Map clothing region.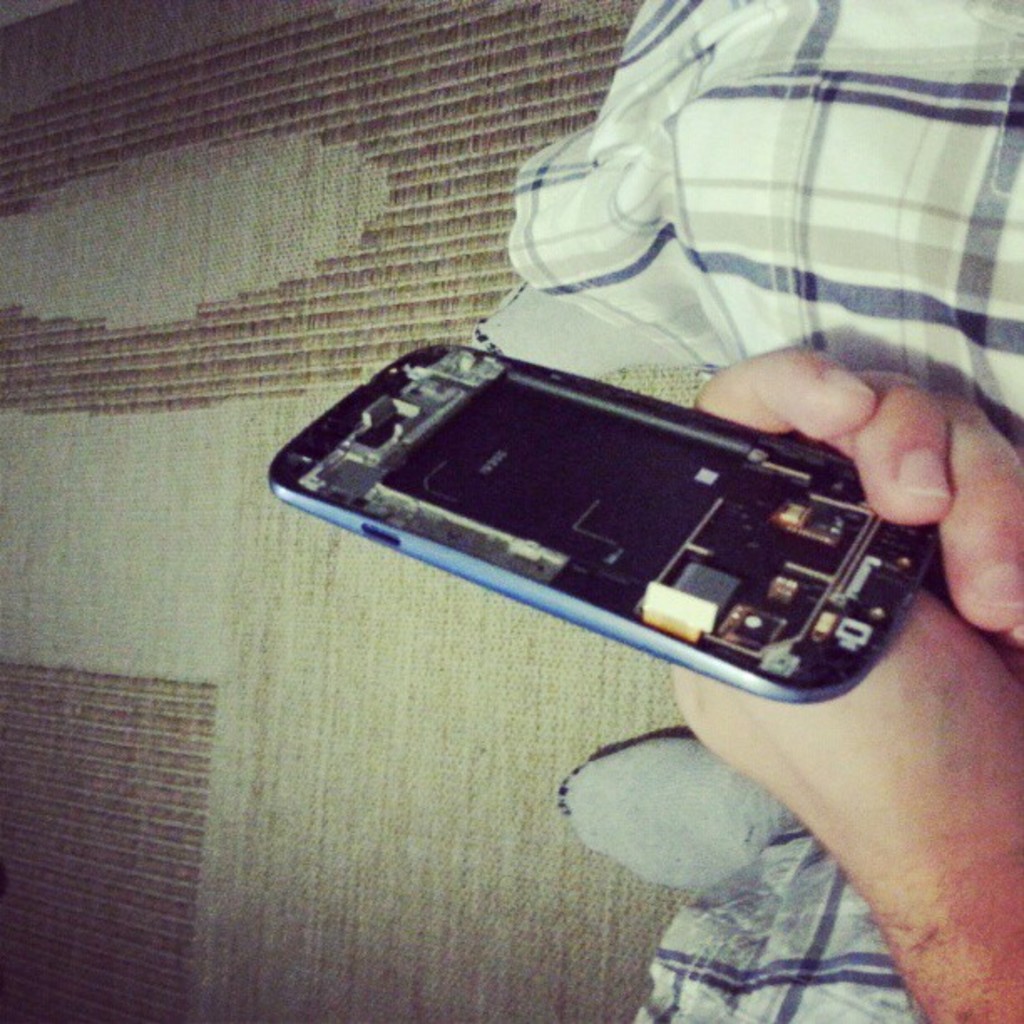
Mapped to 519/0/1022/1022.
